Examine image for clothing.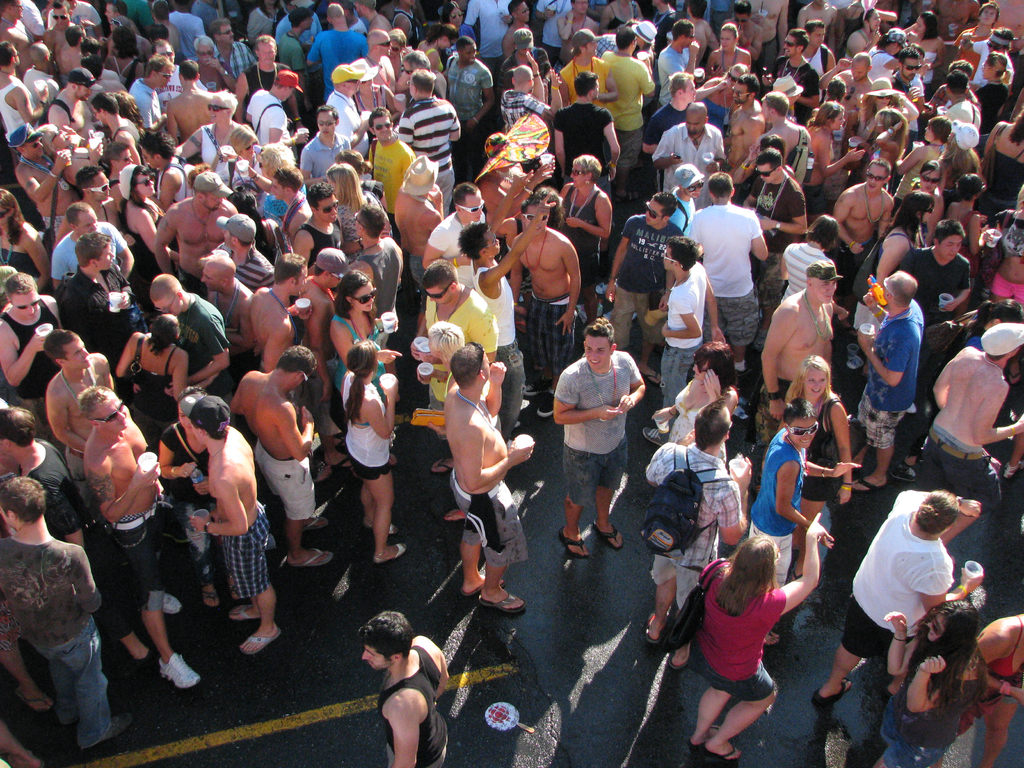
Examination result: box(890, 145, 940, 195).
